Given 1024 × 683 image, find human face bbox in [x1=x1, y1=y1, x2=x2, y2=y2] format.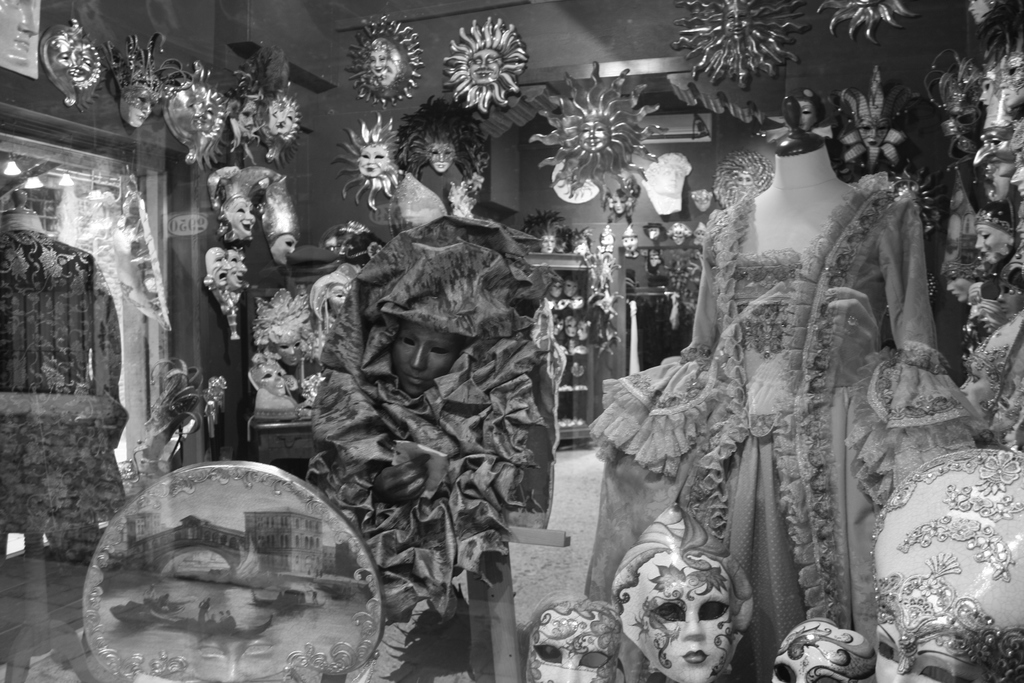
[x1=394, y1=322, x2=457, y2=395].
